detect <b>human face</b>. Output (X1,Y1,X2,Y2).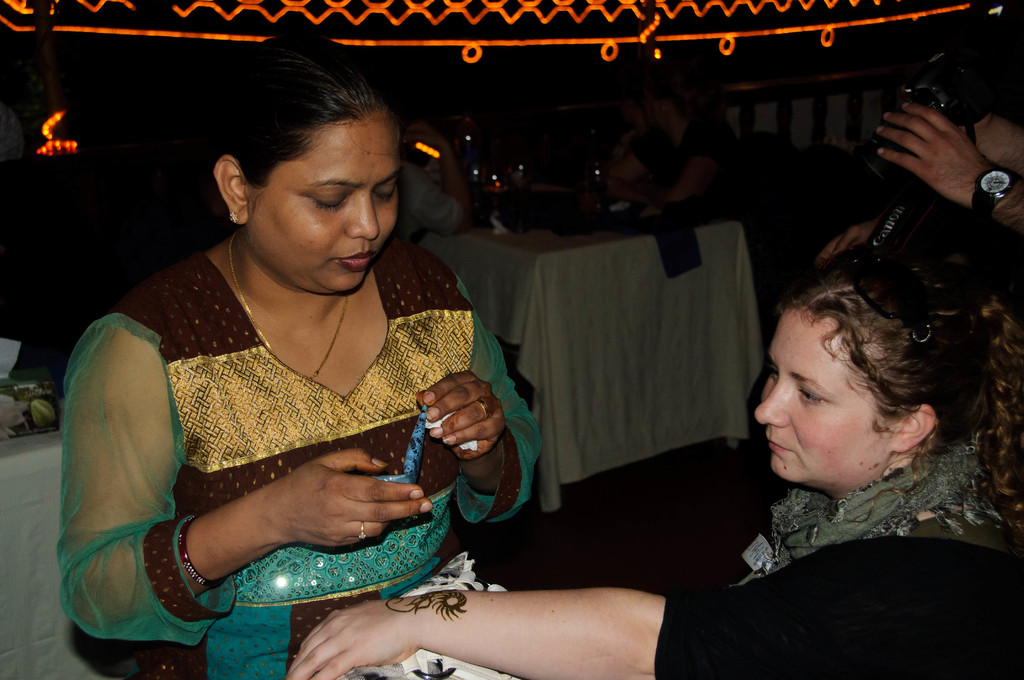
(246,108,400,291).
